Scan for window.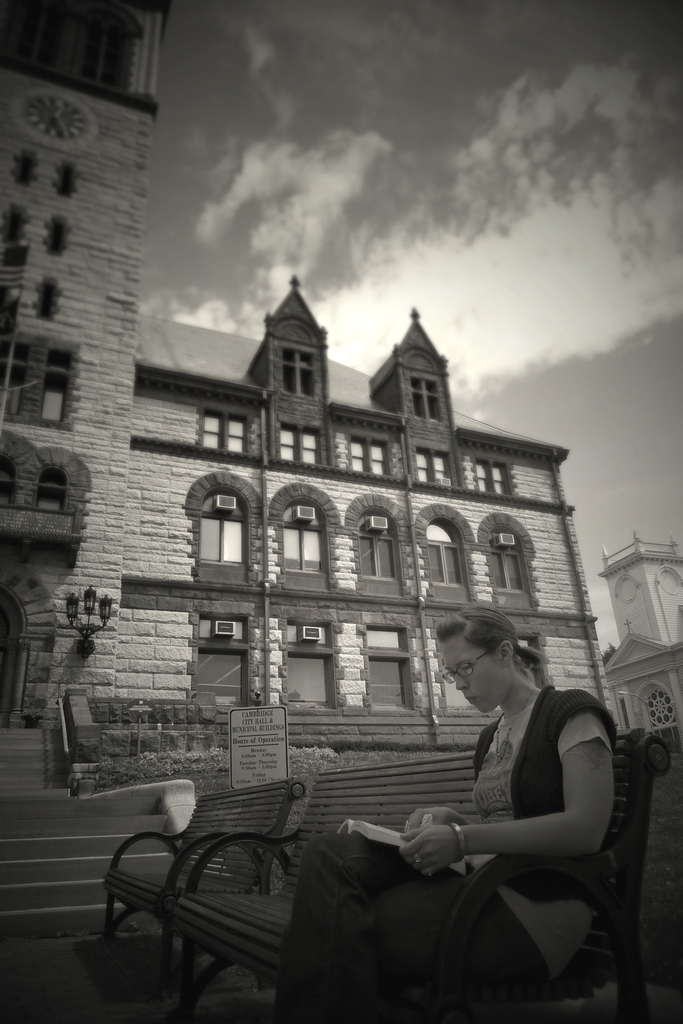
Scan result: bbox=(0, 456, 21, 507).
